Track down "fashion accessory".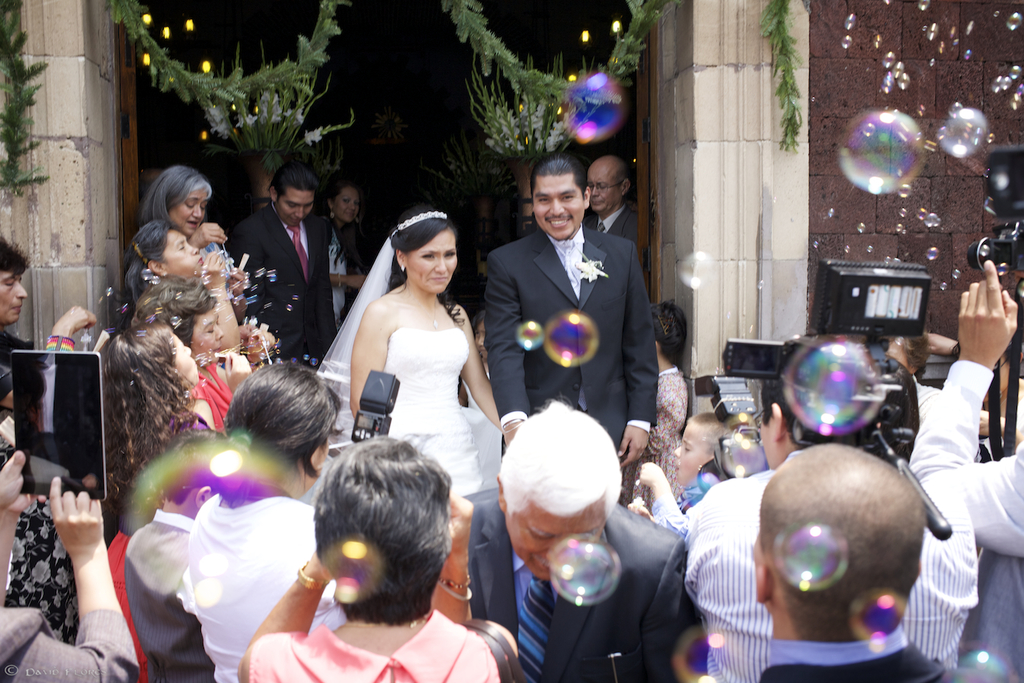
Tracked to l=327, t=203, r=338, b=222.
